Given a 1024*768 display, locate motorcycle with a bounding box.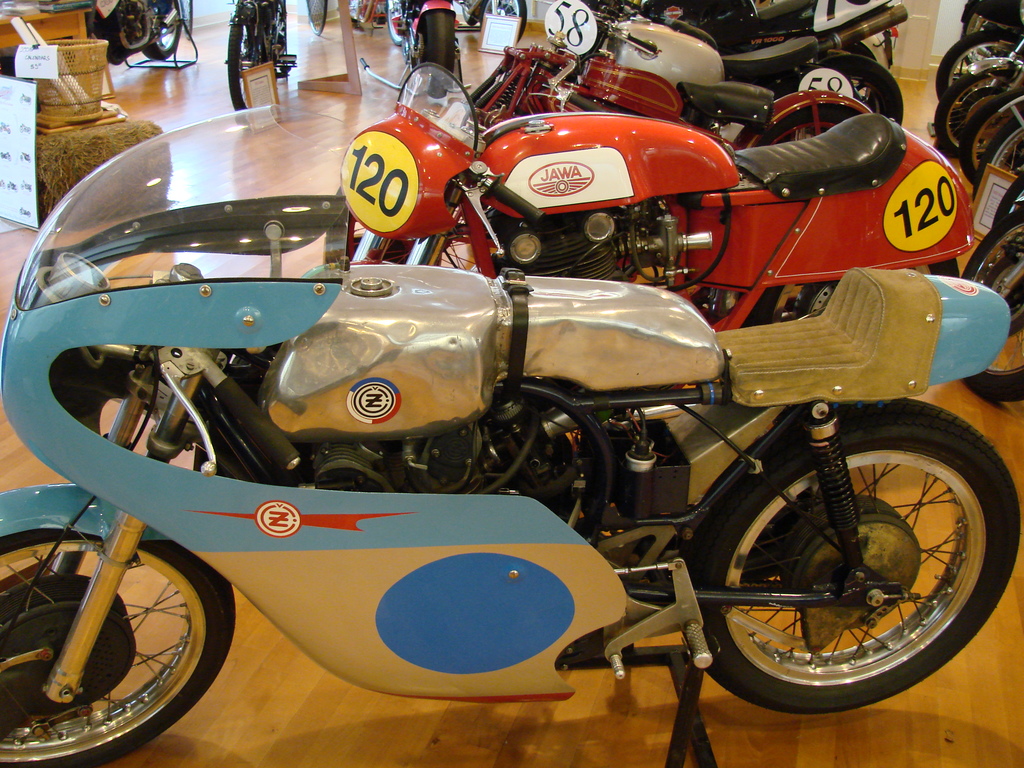
Located: [462, 0, 530, 42].
